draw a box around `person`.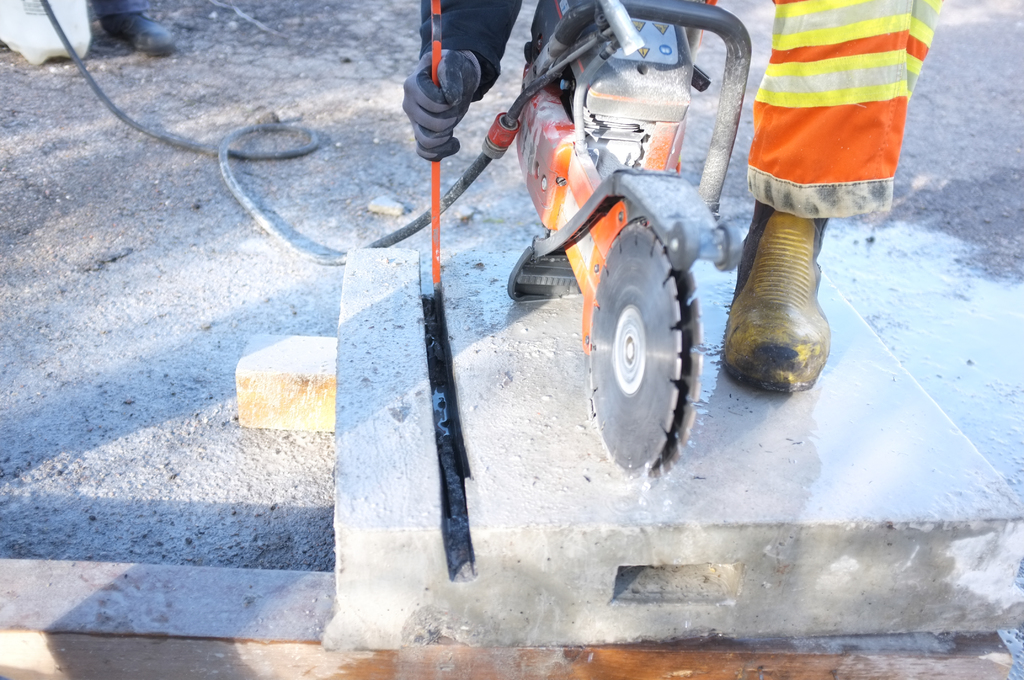
396:0:938:396.
